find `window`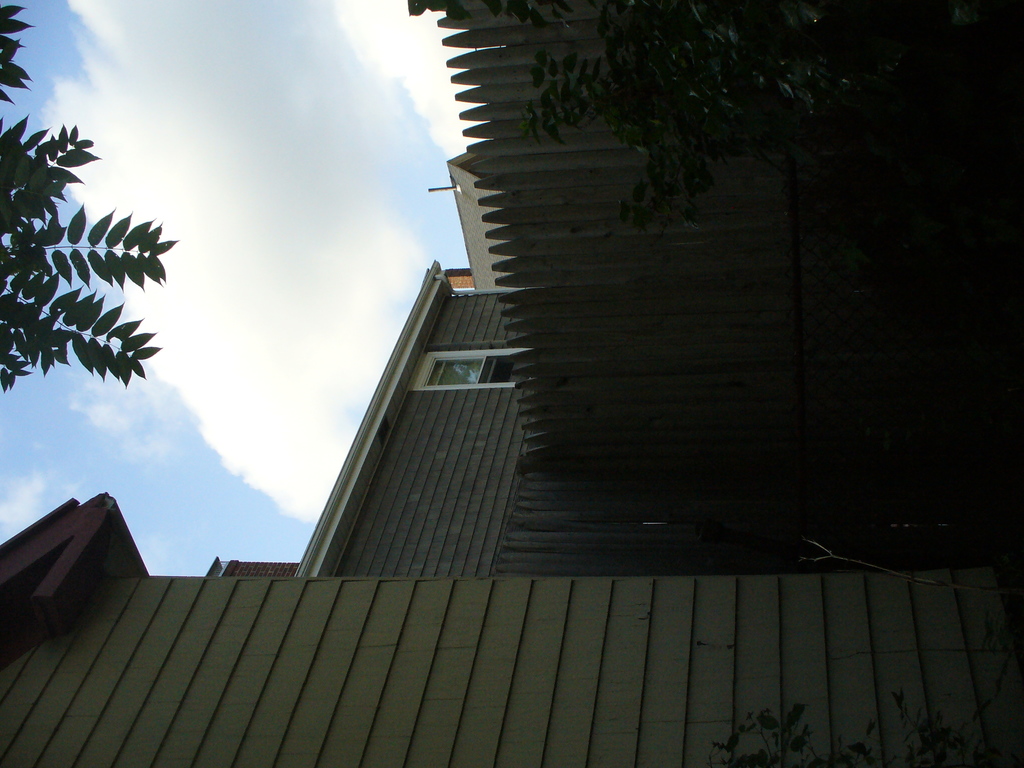
{"left": 422, "top": 346, "right": 532, "bottom": 383}
